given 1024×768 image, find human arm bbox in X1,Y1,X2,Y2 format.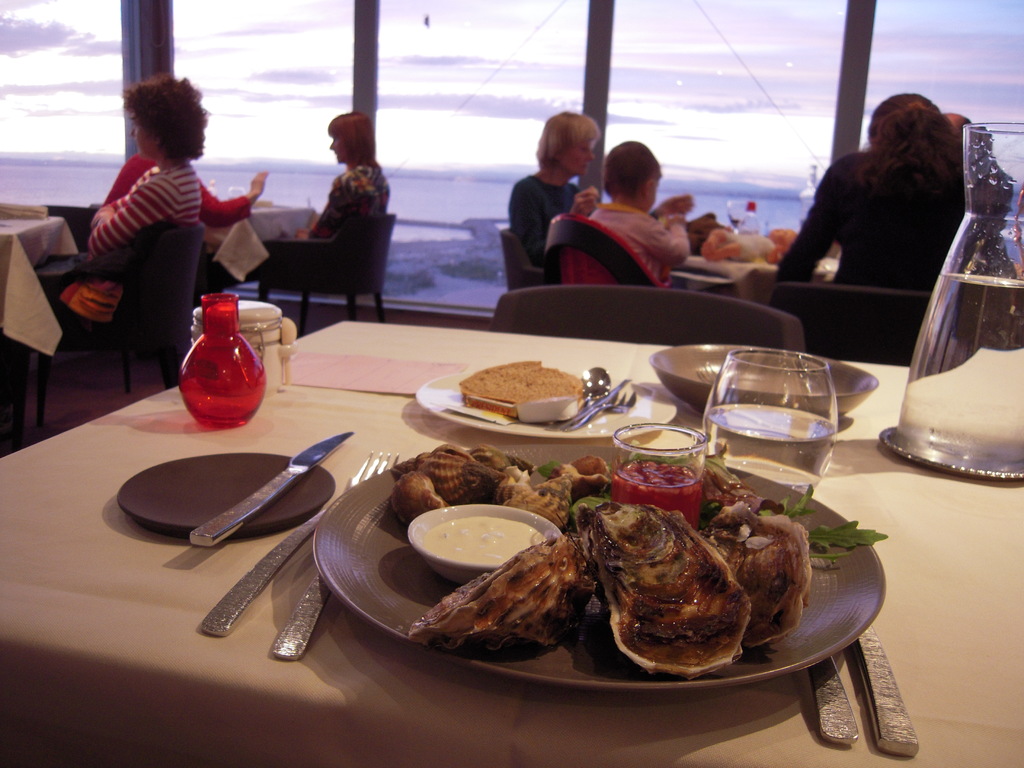
90,180,143,226.
